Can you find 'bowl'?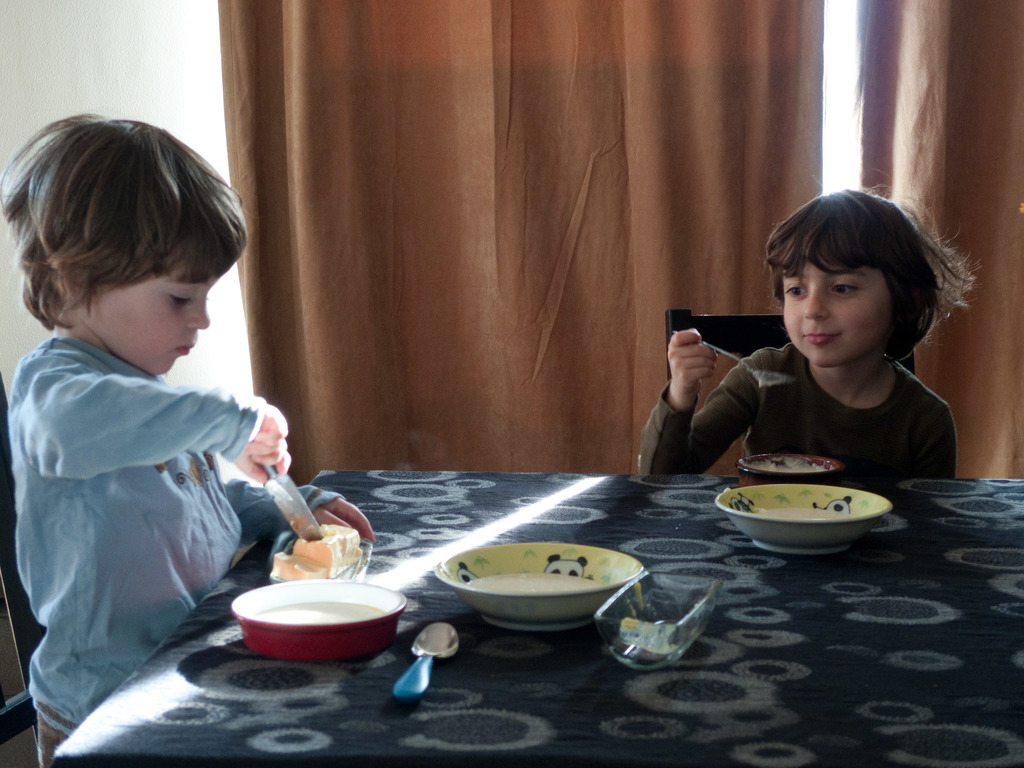
Yes, bounding box: select_region(436, 538, 639, 632).
